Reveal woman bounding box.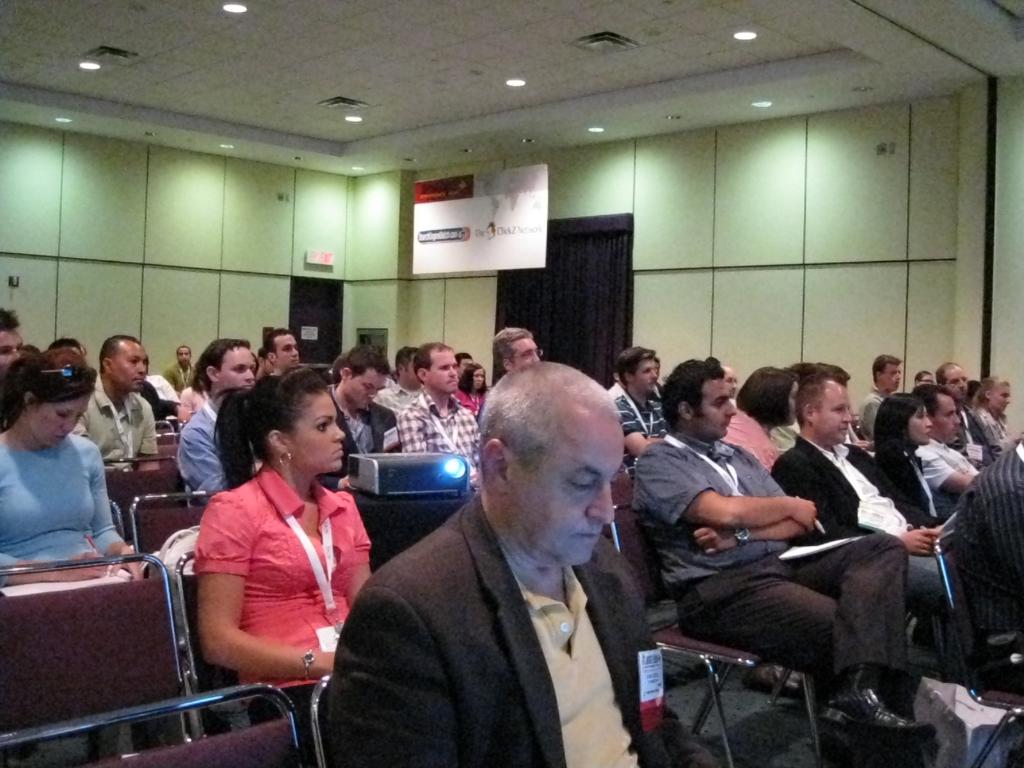
Revealed: crop(968, 372, 1013, 451).
